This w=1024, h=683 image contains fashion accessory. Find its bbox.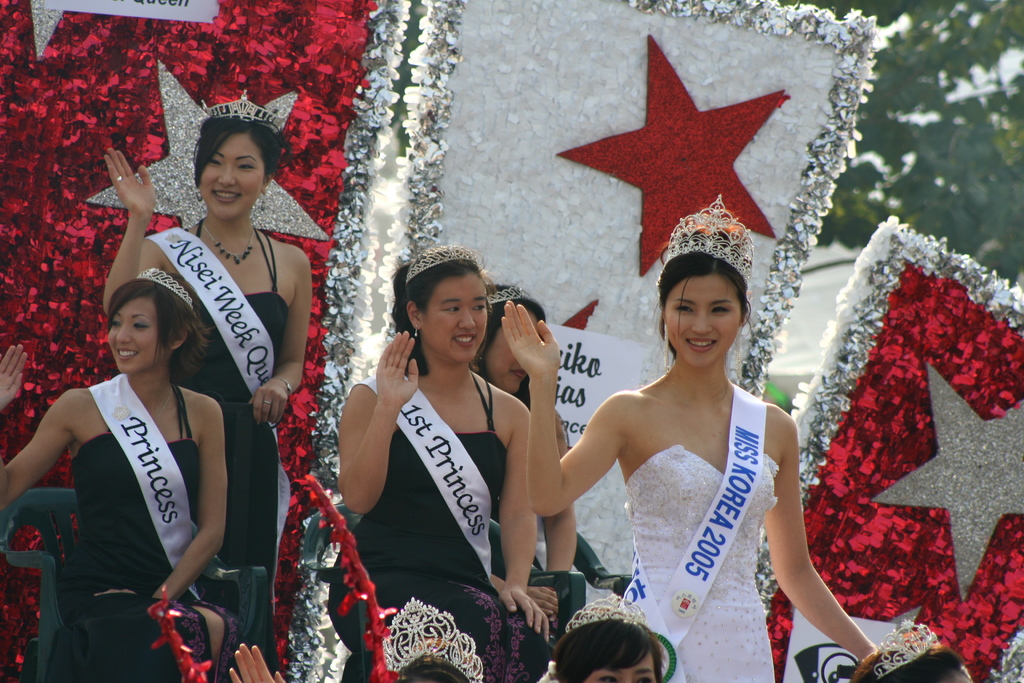
572:599:662:632.
